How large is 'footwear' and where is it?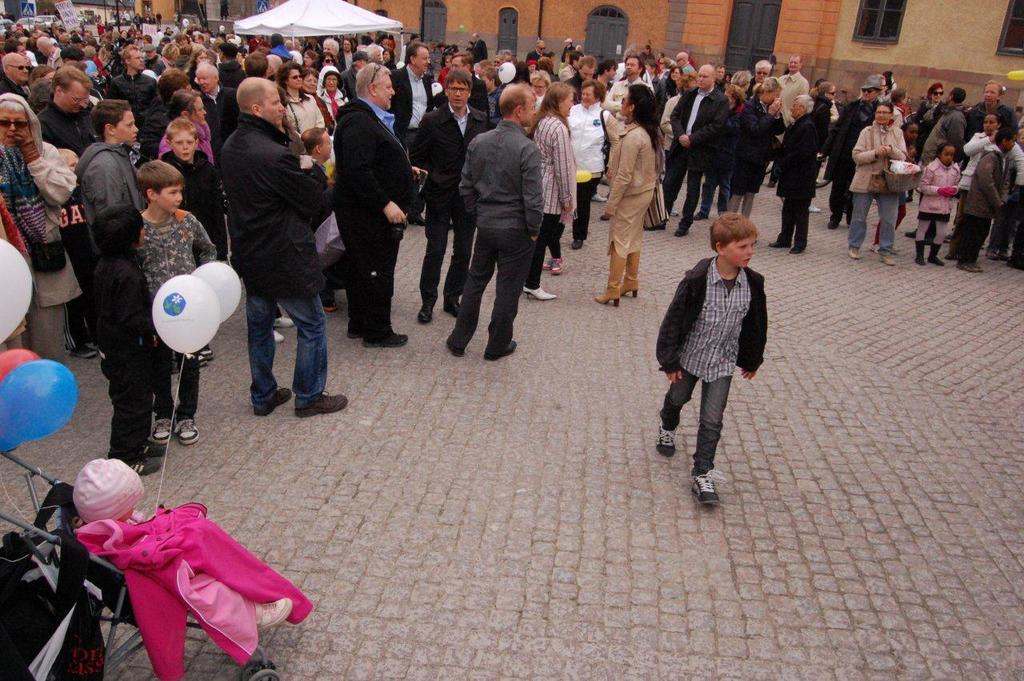
Bounding box: BBox(520, 278, 557, 307).
